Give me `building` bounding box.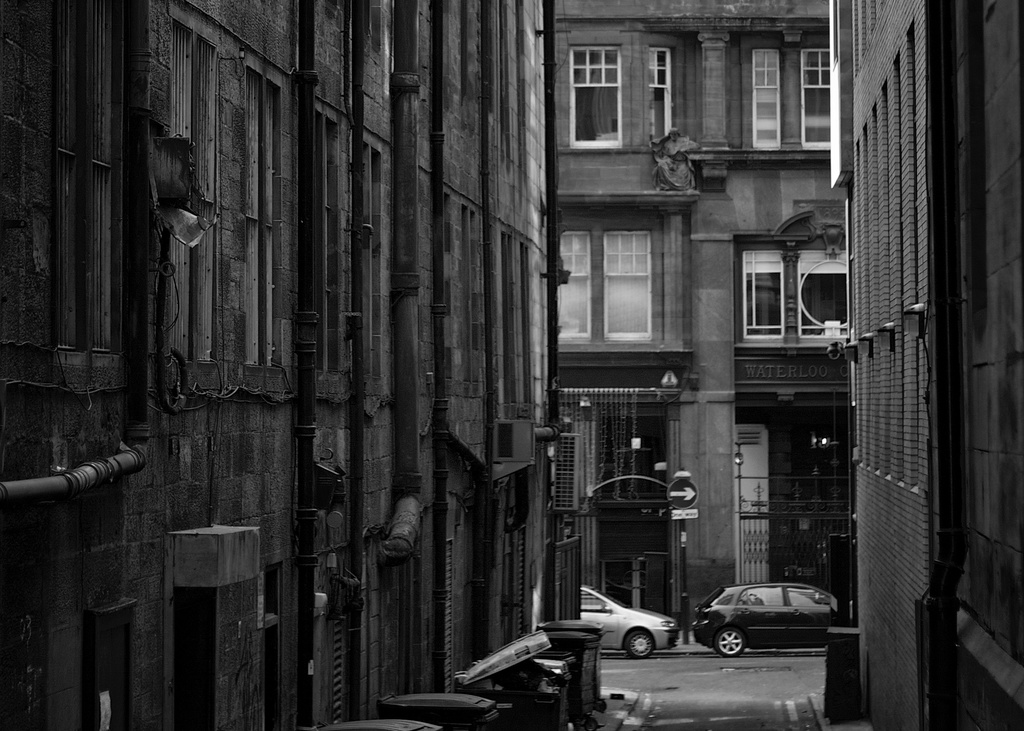
bbox=(0, 0, 548, 730).
